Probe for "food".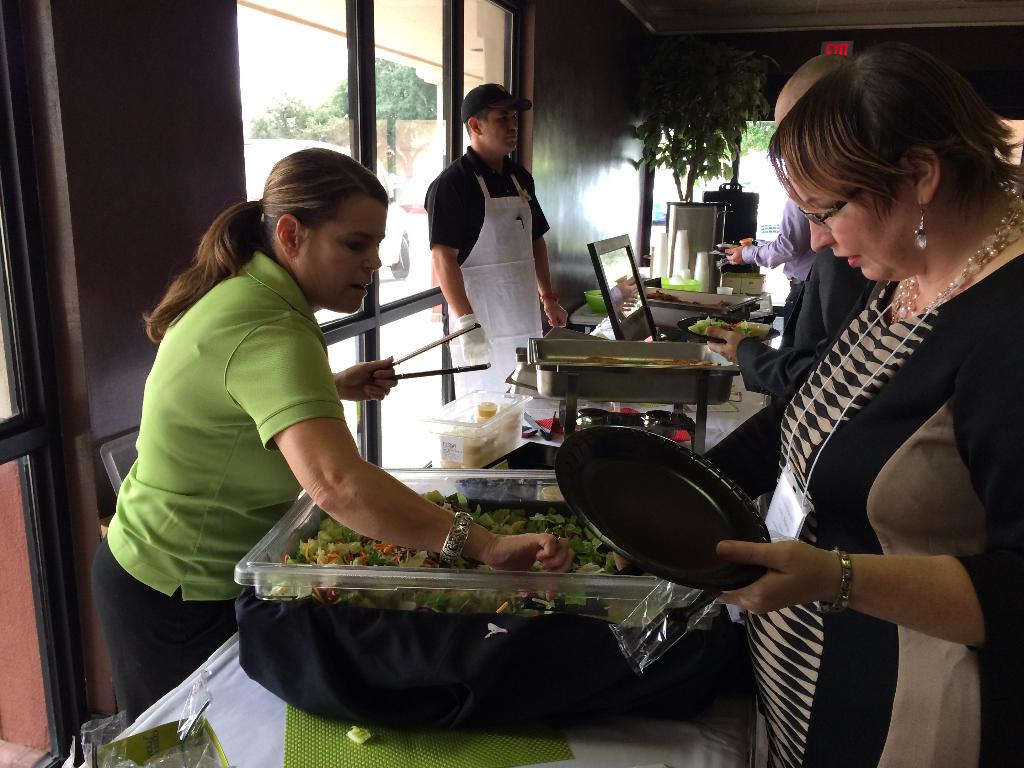
Probe result: box=[596, 291, 605, 298].
